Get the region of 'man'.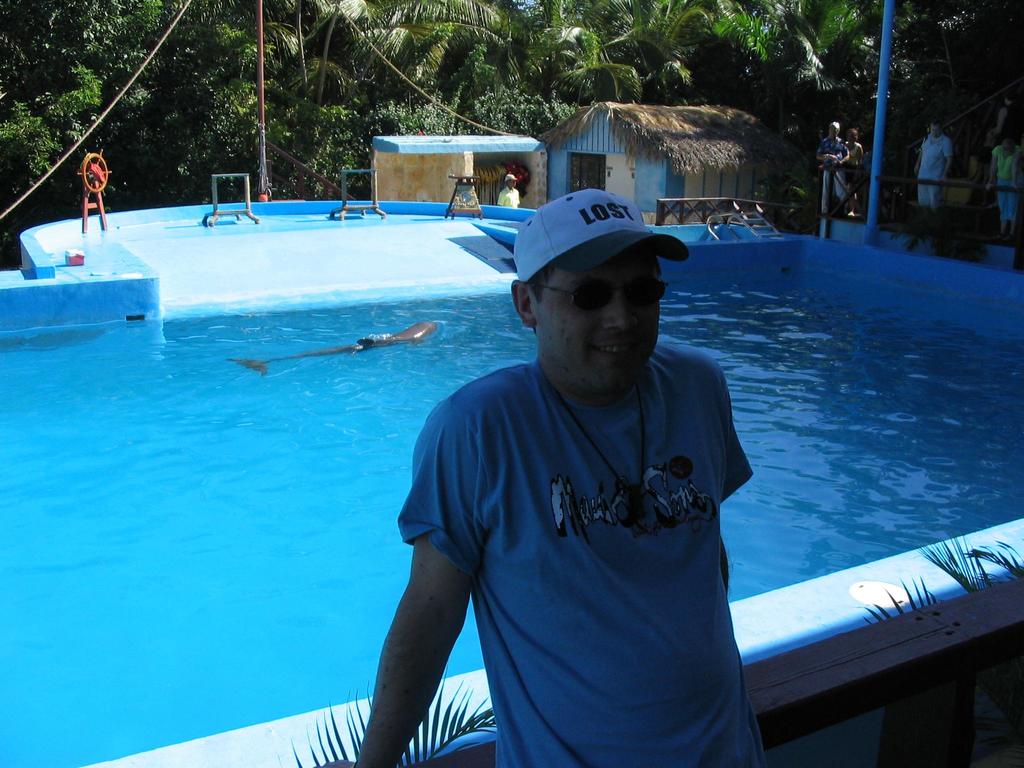
bbox=(493, 175, 520, 207).
